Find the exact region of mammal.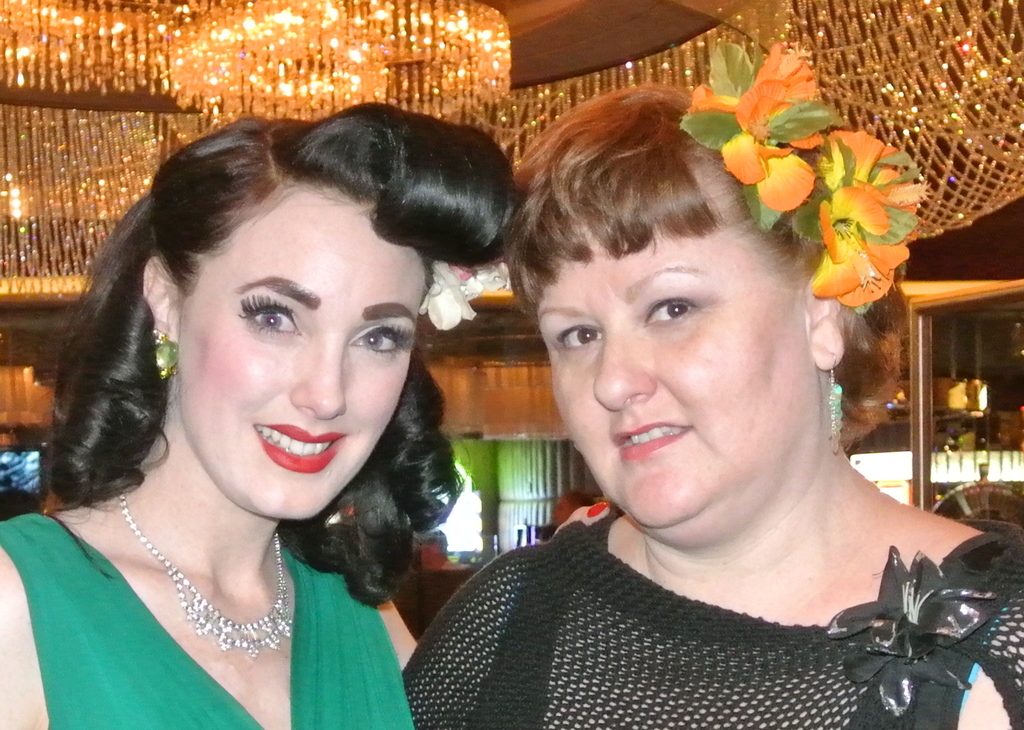
Exact region: (404,104,999,701).
